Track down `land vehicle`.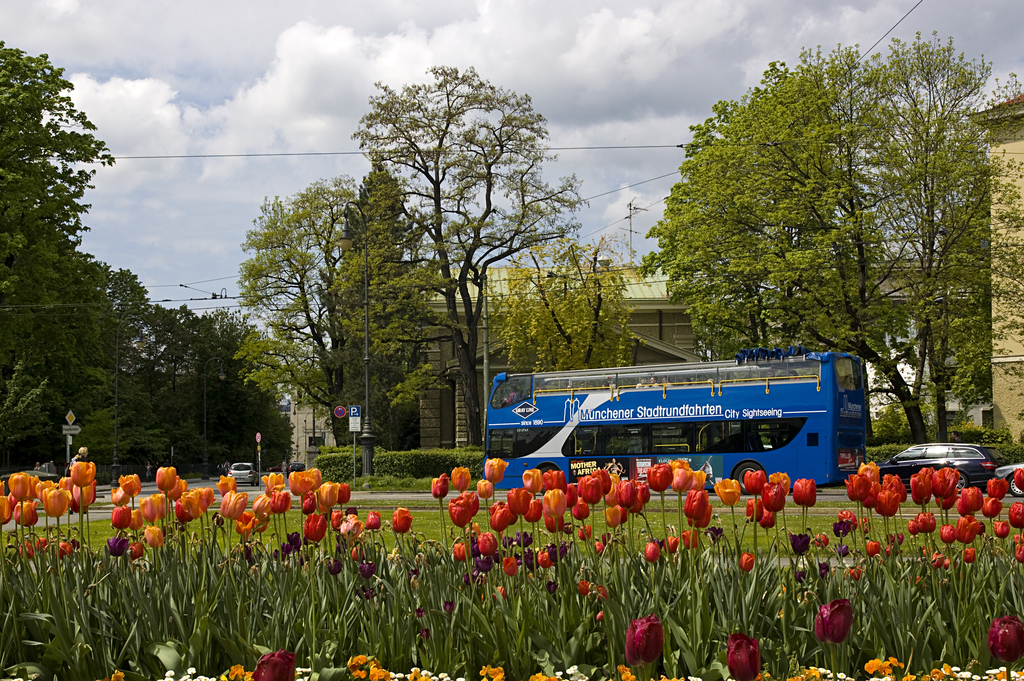
Tracked to left=886, top=443, right=1012, bottom=507.
